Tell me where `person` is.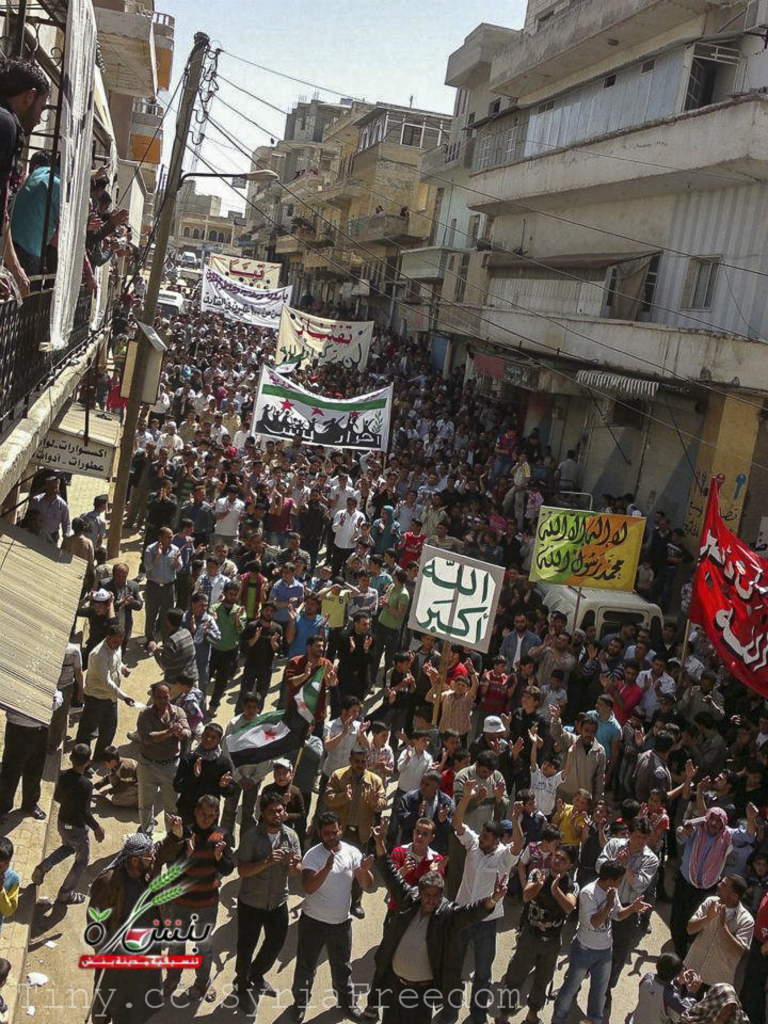
`person` is at [555, 862, 653, 1022].
